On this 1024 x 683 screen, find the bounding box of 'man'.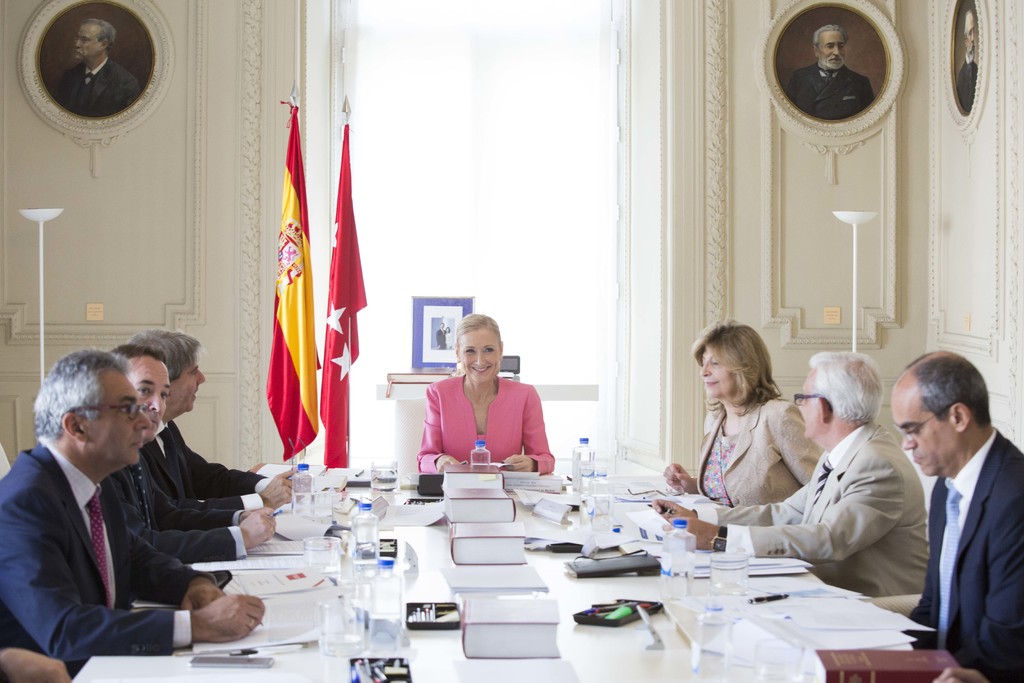
Bounding box: x1=952, y1=10, x2=979, y2=111.
